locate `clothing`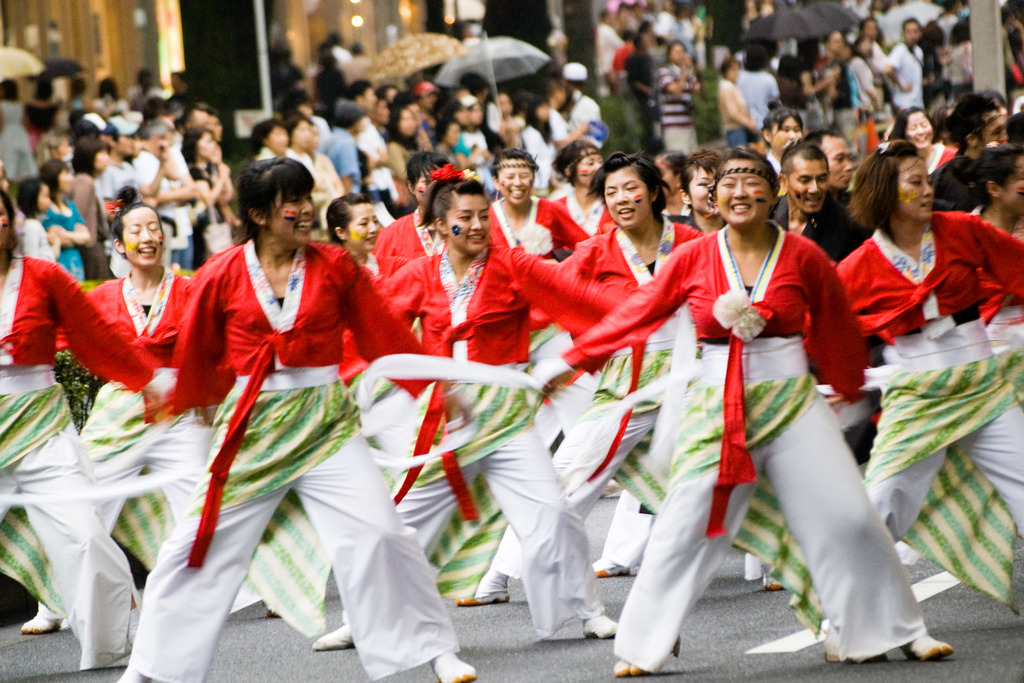
Rect(731, 67, 776, 125)
